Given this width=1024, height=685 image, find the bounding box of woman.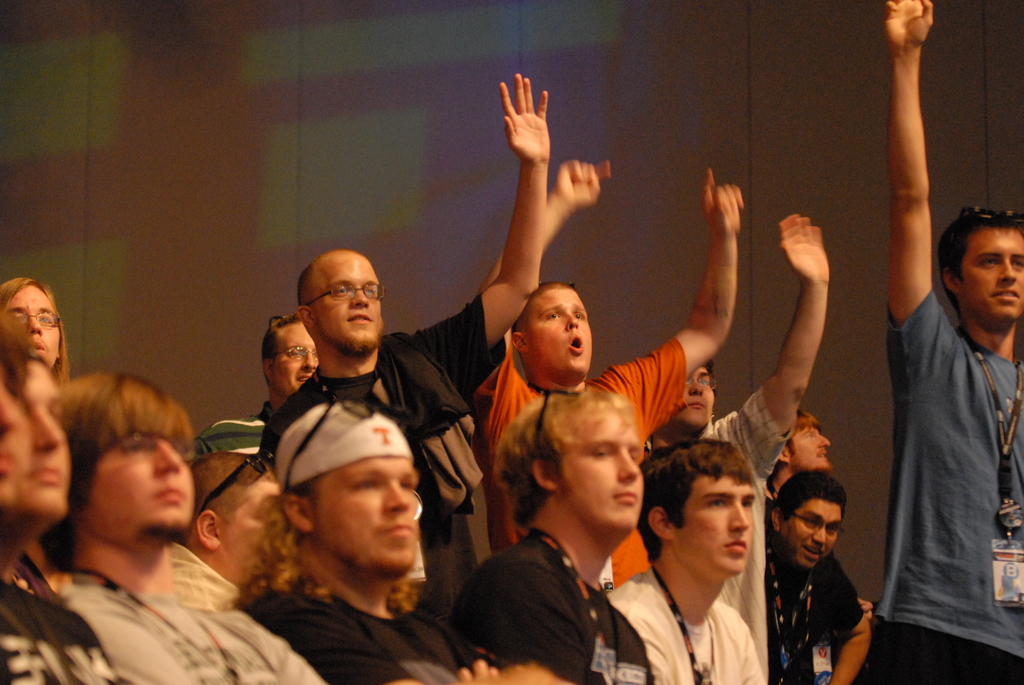
0/280/75/379.
